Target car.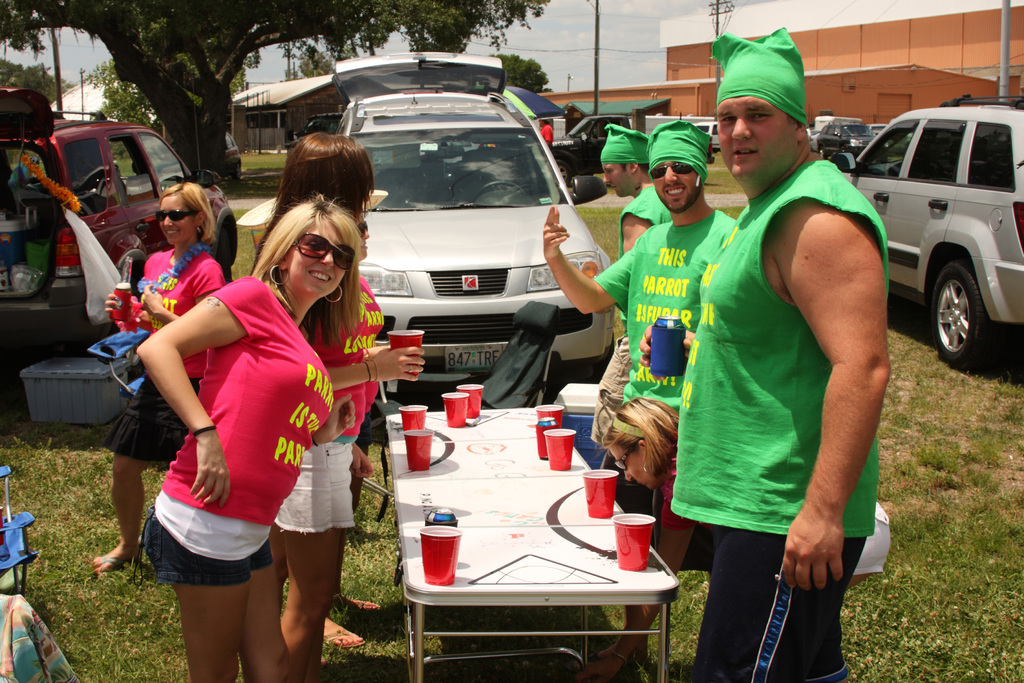
Target region: select_region(817, 113, 887, 170).
